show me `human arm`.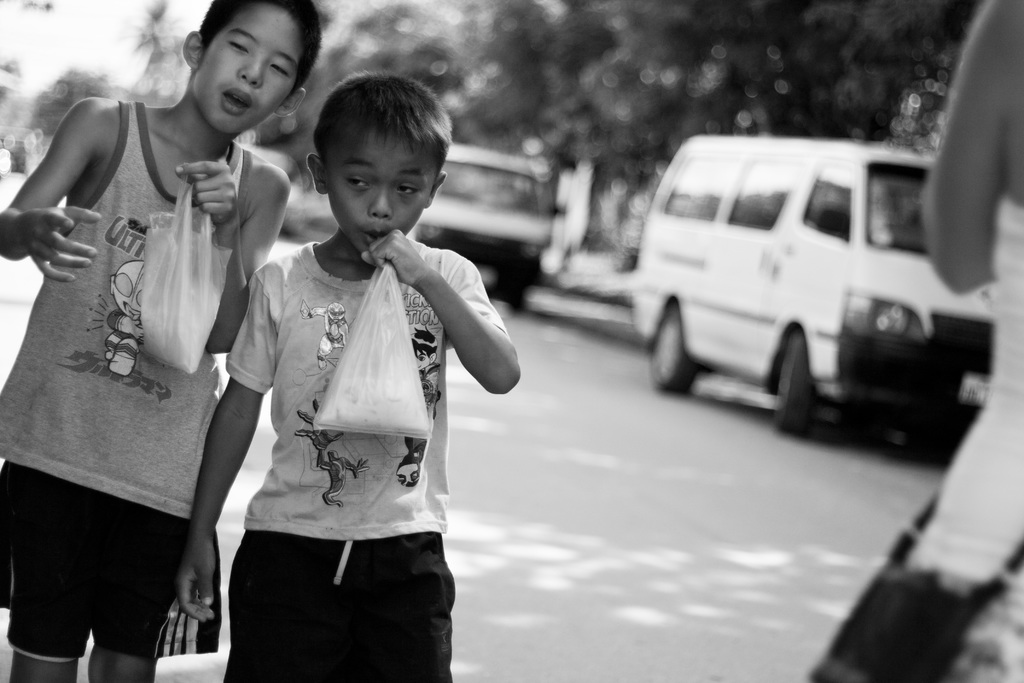
`human arm` is here: crop(6, 90, 119, 313).
